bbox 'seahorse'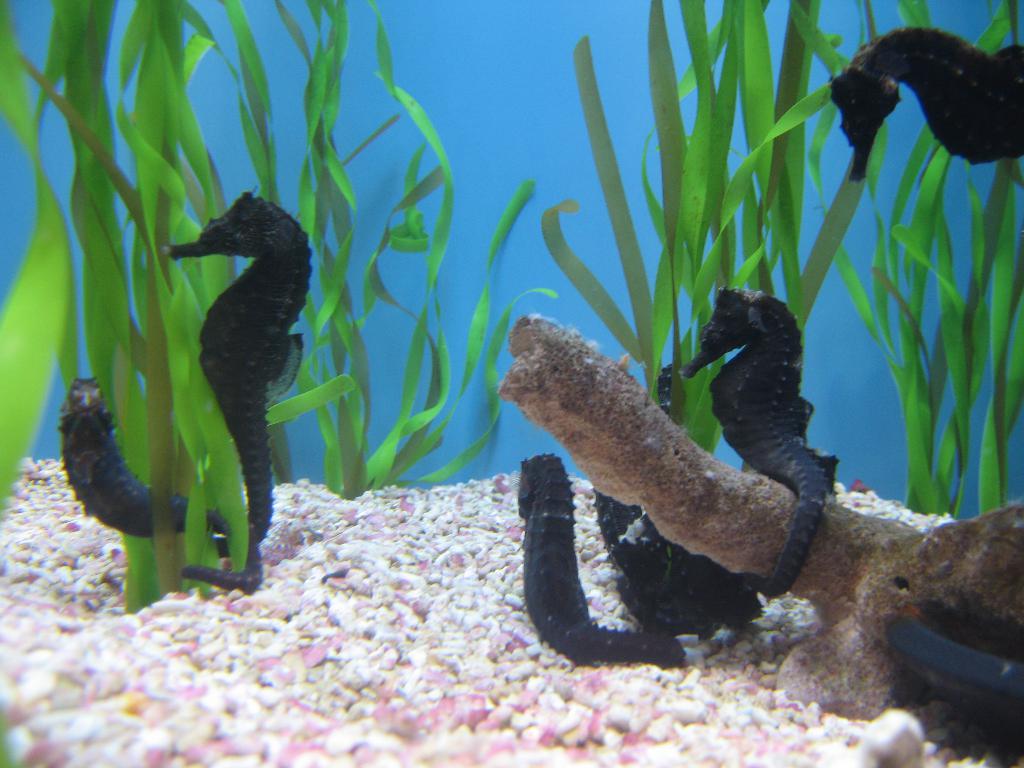
box(162, 182, 322, 561)
